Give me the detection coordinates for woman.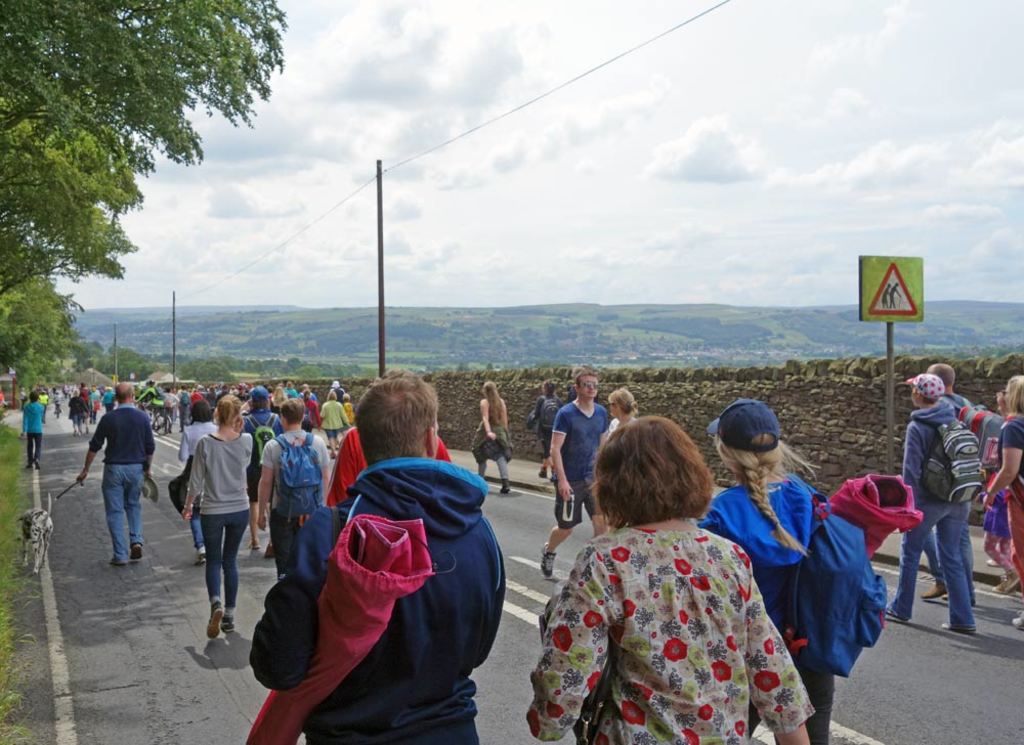
<box>177,398,217,562</box>.
